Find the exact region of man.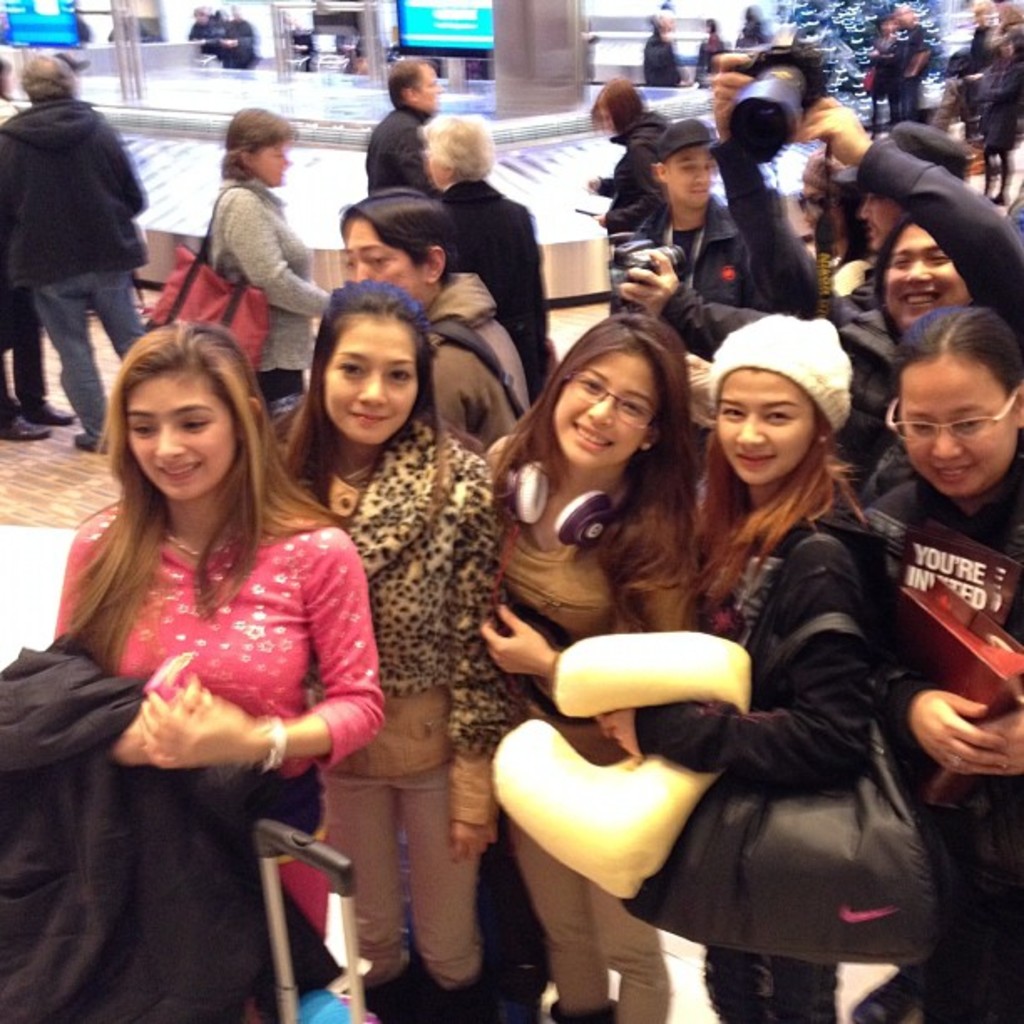
Exact region: l=852, t=120, r=975, b=248.
